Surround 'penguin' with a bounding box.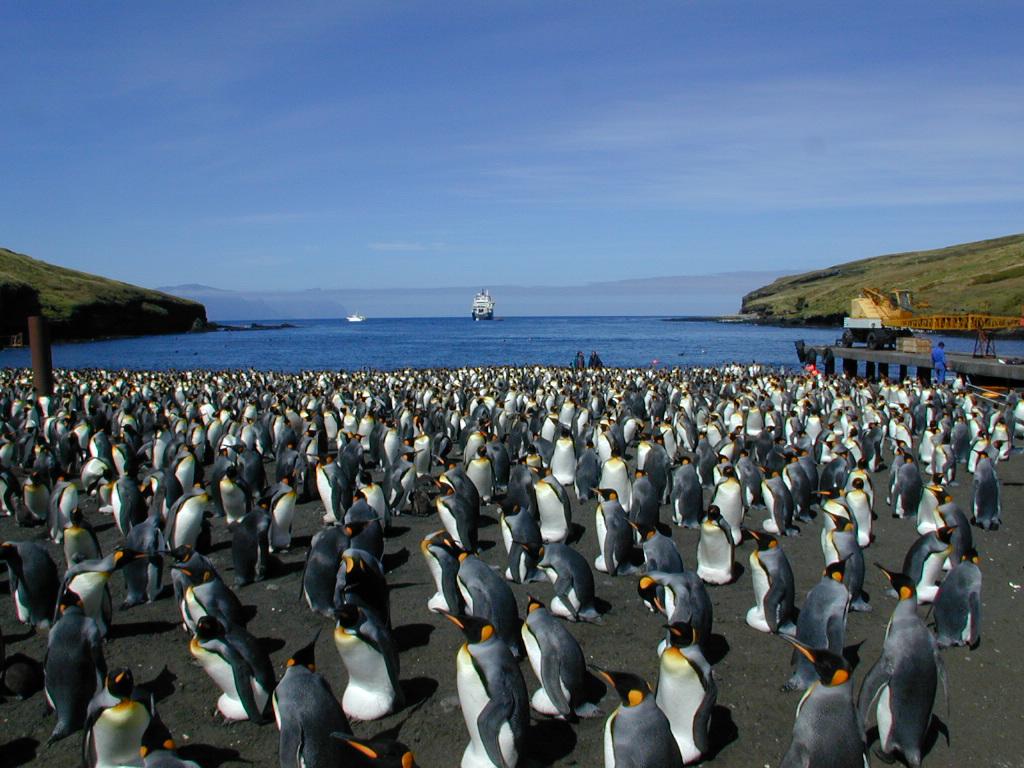
(left=785, top=446, right=815, bottom=500).
